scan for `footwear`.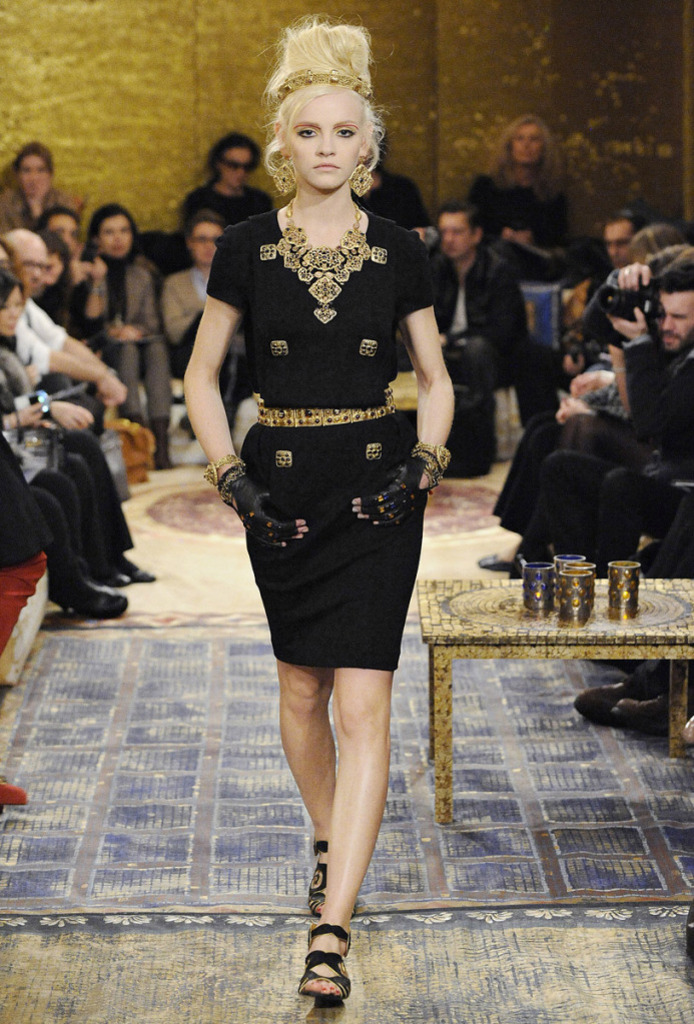
Scan result: region(151, 417, 177, 474).
